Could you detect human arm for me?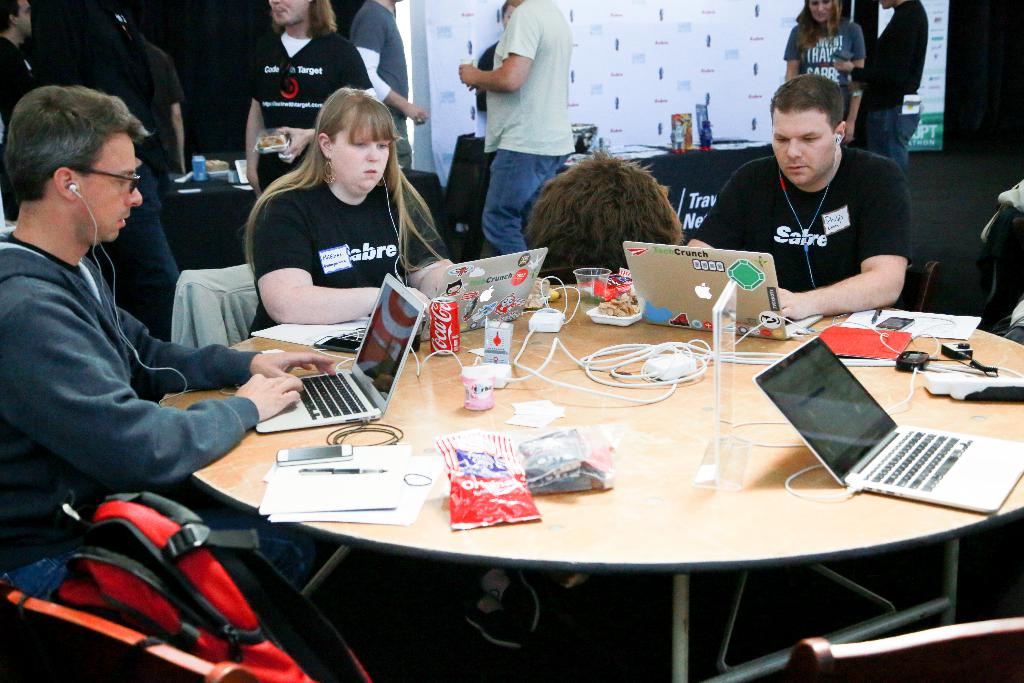
Detection result: 465/28/548/104.
